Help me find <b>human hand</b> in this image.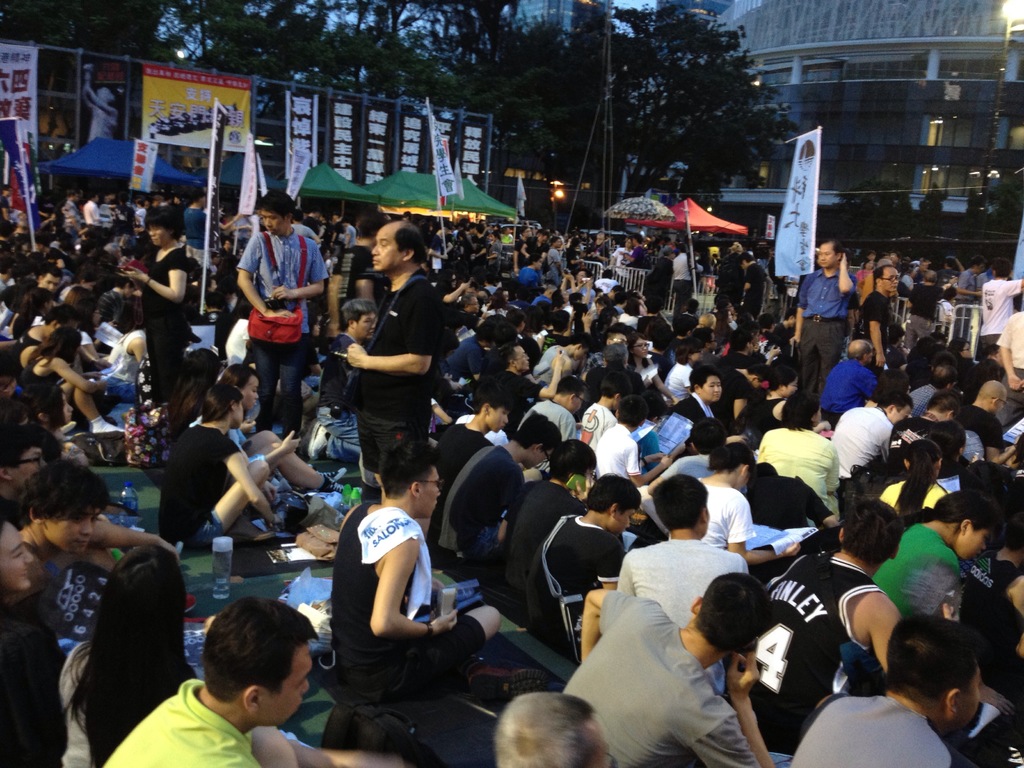
Found it: [left=267, top=310, right=298, bottom=319].
